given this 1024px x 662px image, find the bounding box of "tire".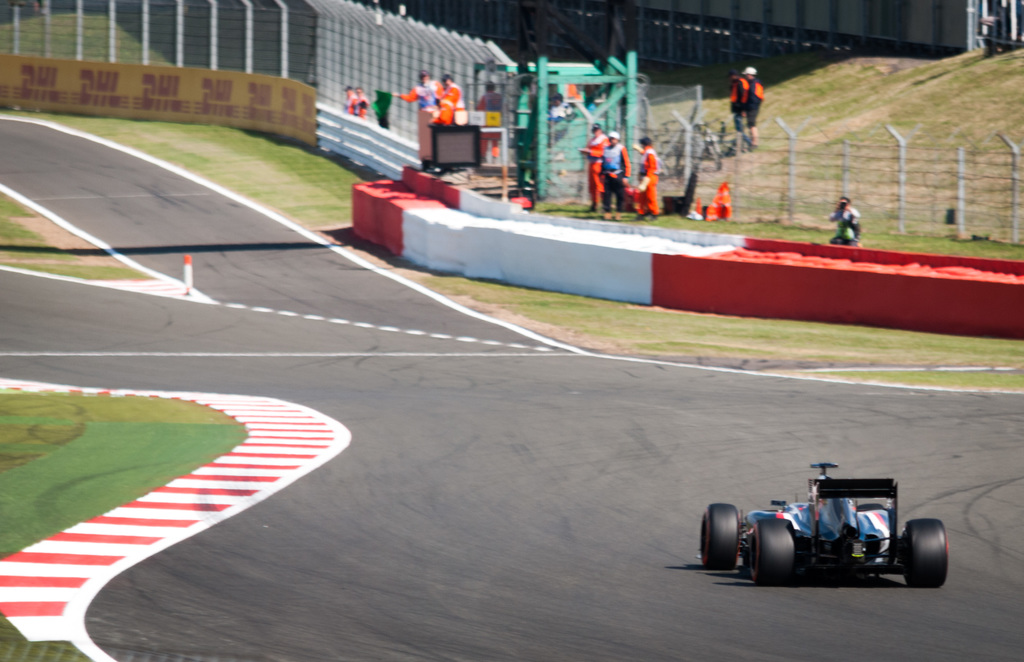
904/519/950/587.
